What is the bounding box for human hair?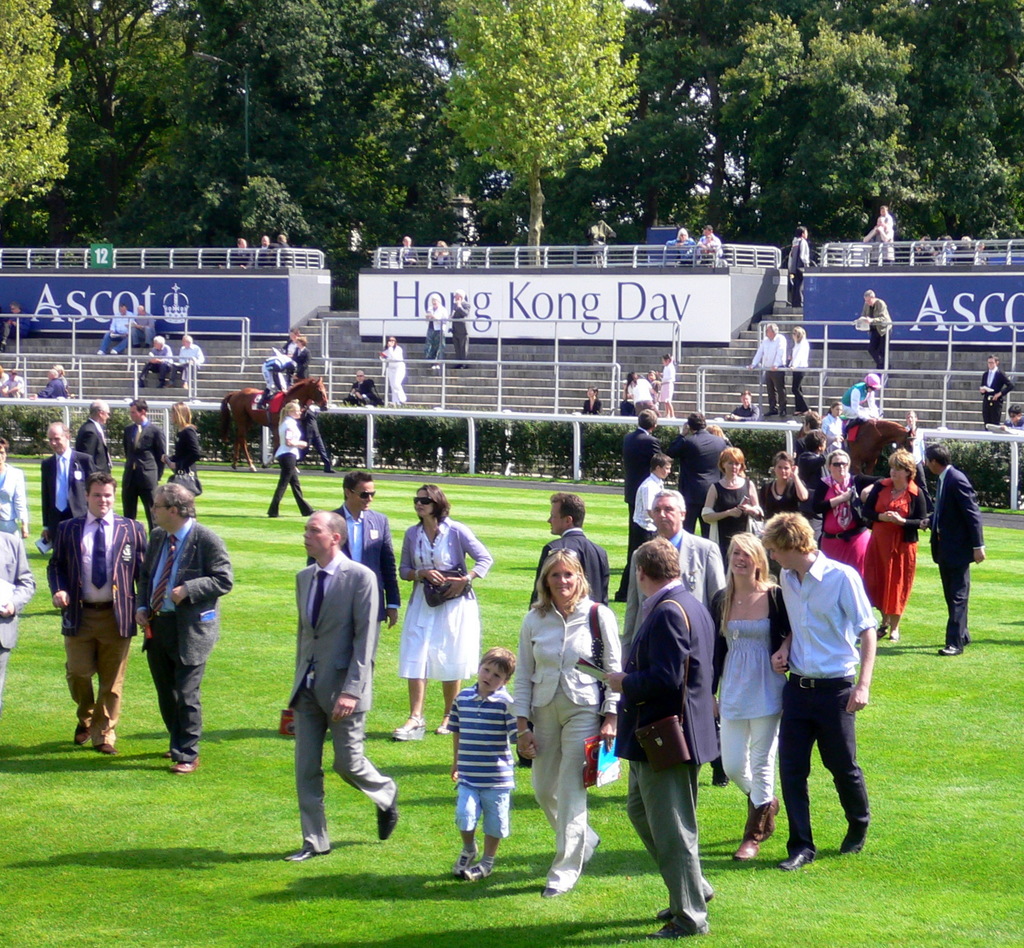
{"x1": 717, "y1": 445, "x2": 745, "y2": 476}.
